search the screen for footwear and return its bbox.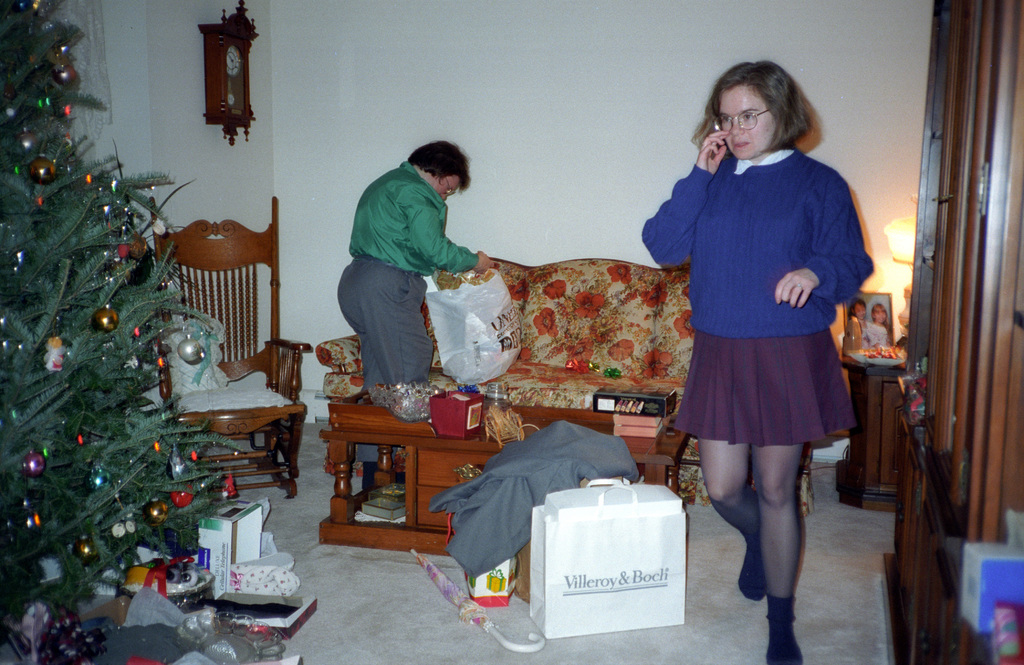
Found: BBox(764, 627, 799, 664).
